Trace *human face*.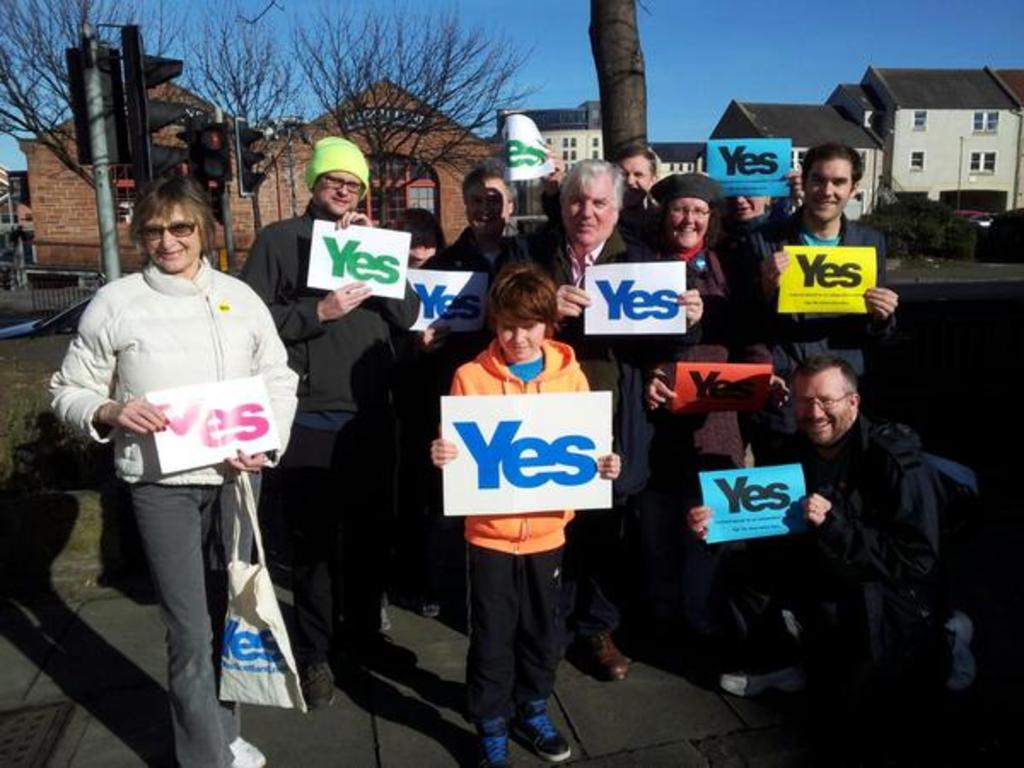
Traced to select_region(792, 372, 852, 442).
